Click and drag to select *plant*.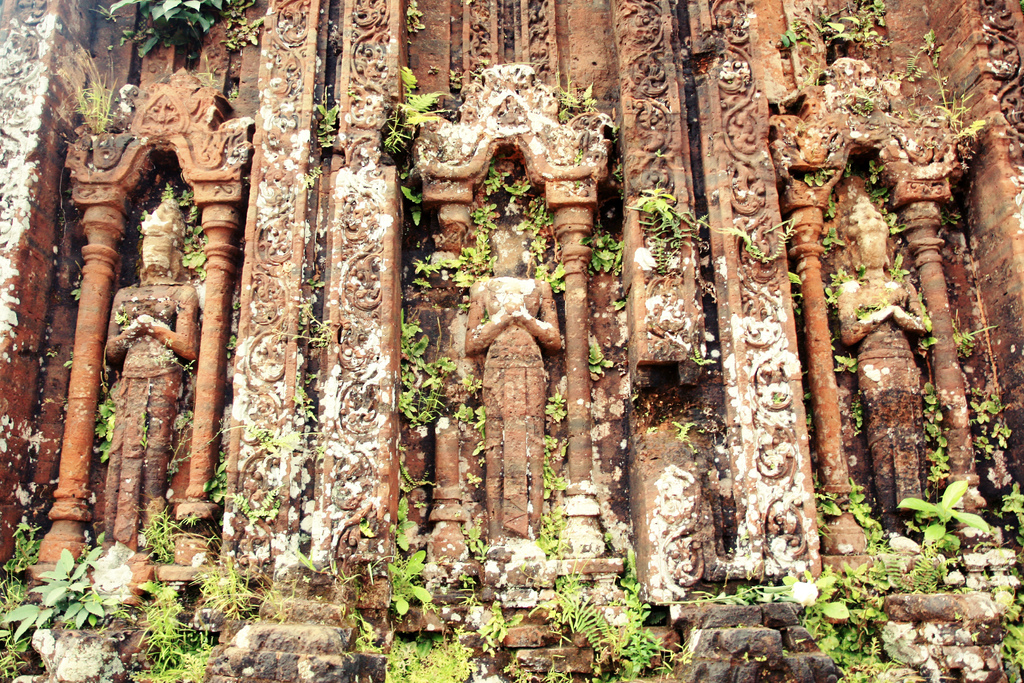
Selection: <bbox>771, 391, 782, 406</bbox>.
